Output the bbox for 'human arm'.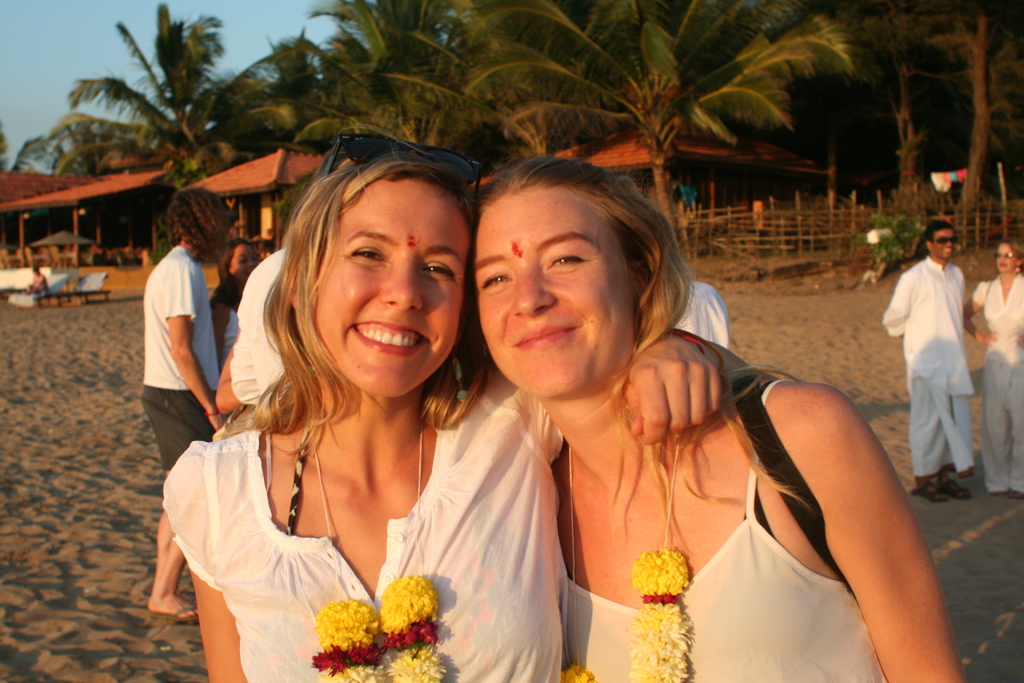
742 345 956 659.
